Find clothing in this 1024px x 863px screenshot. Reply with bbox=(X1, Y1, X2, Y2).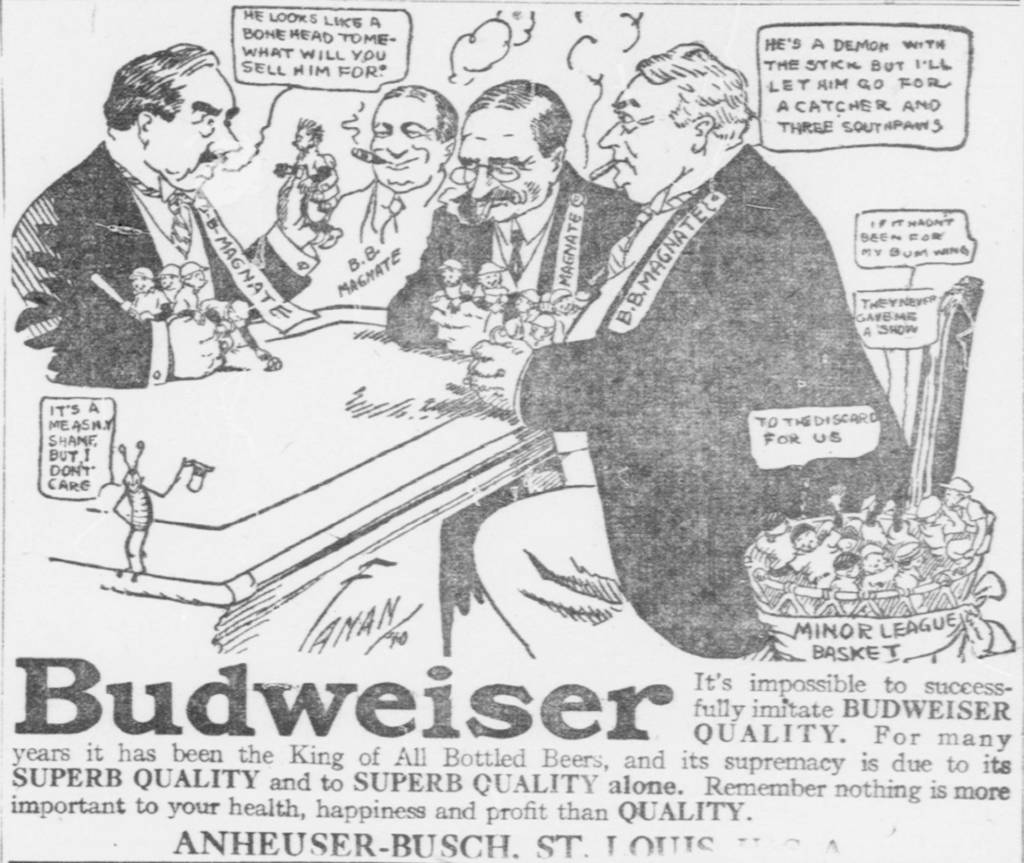
bbox=(2, 139, 307, 387).
